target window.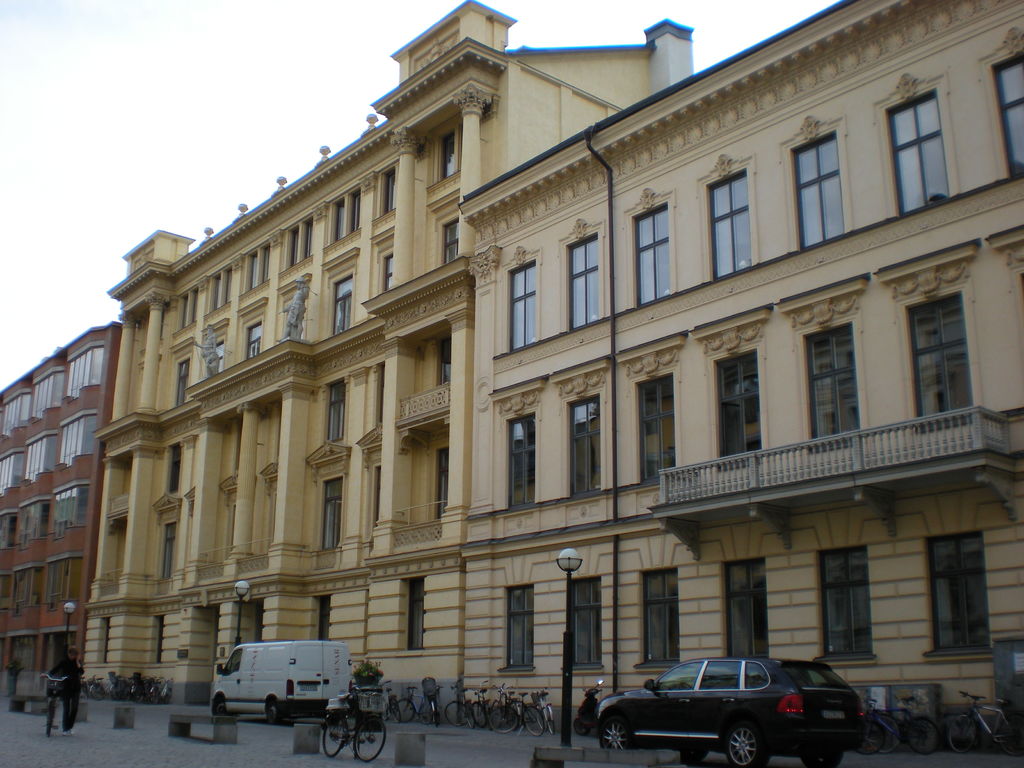
Target region: [657,662,703,691].
